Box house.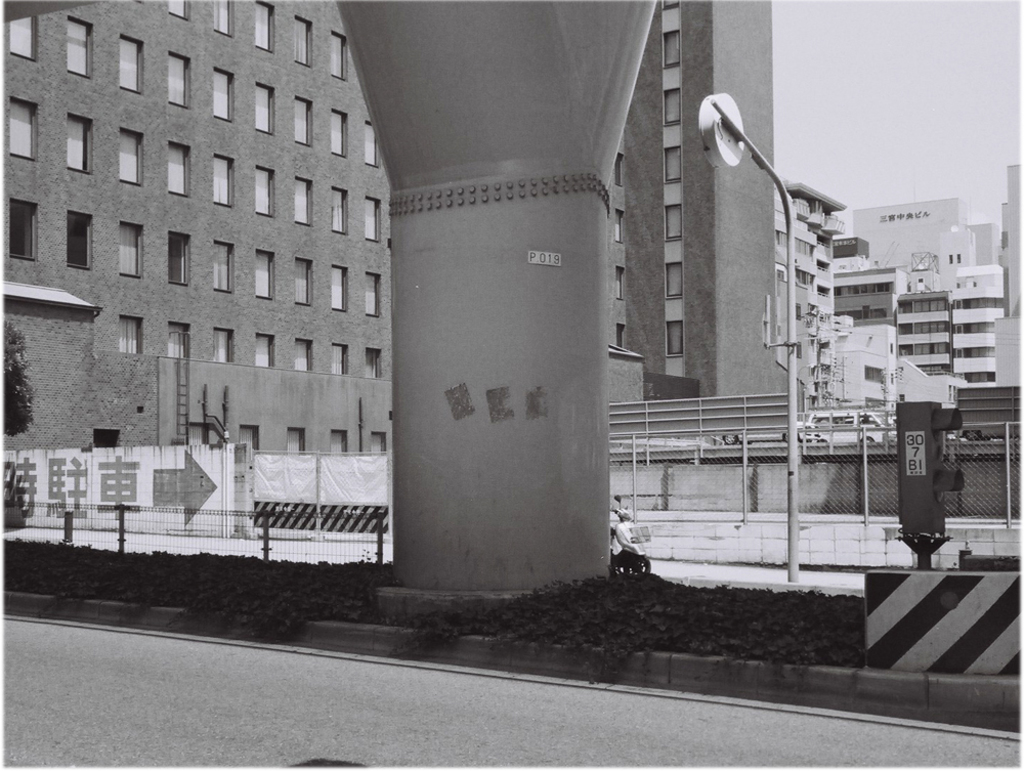
<region>0, 0, 395, 505</region>.
